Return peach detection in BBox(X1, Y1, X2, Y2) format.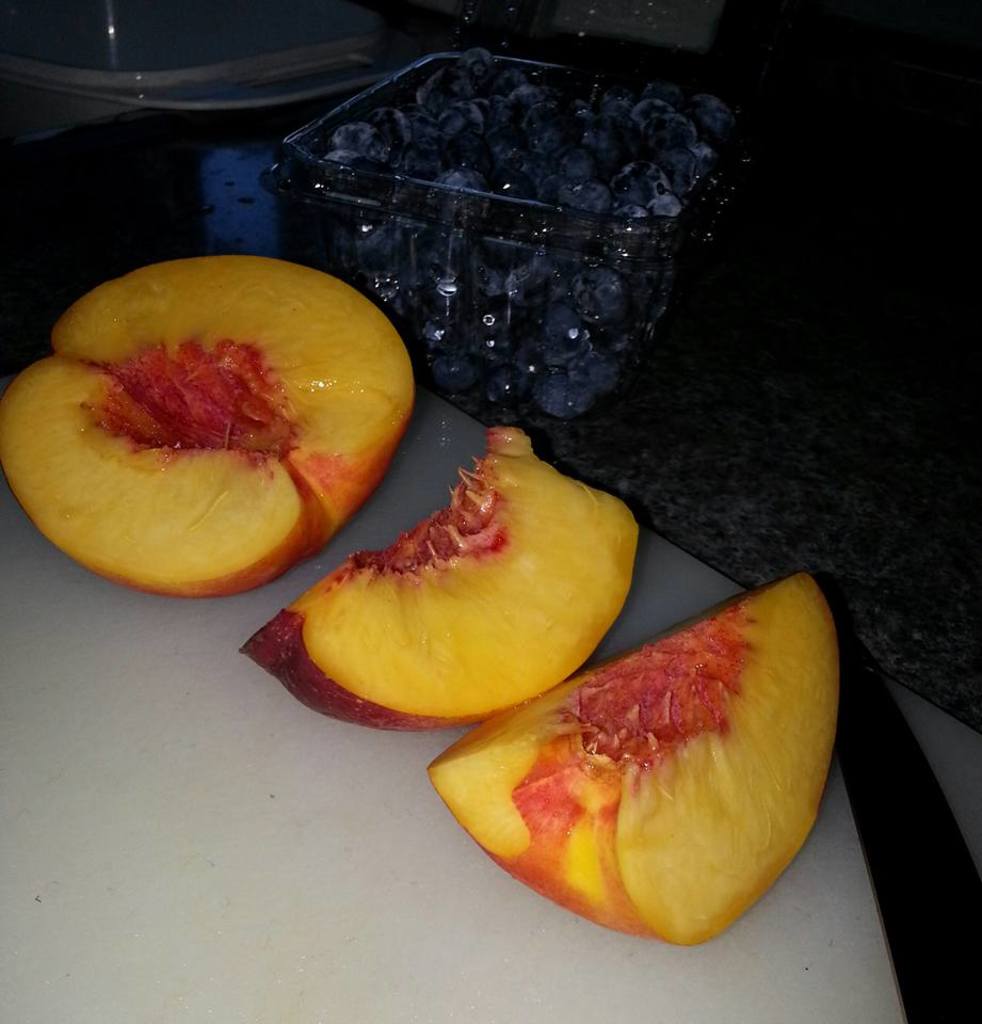
BBox(429, 569, 847, 954).
